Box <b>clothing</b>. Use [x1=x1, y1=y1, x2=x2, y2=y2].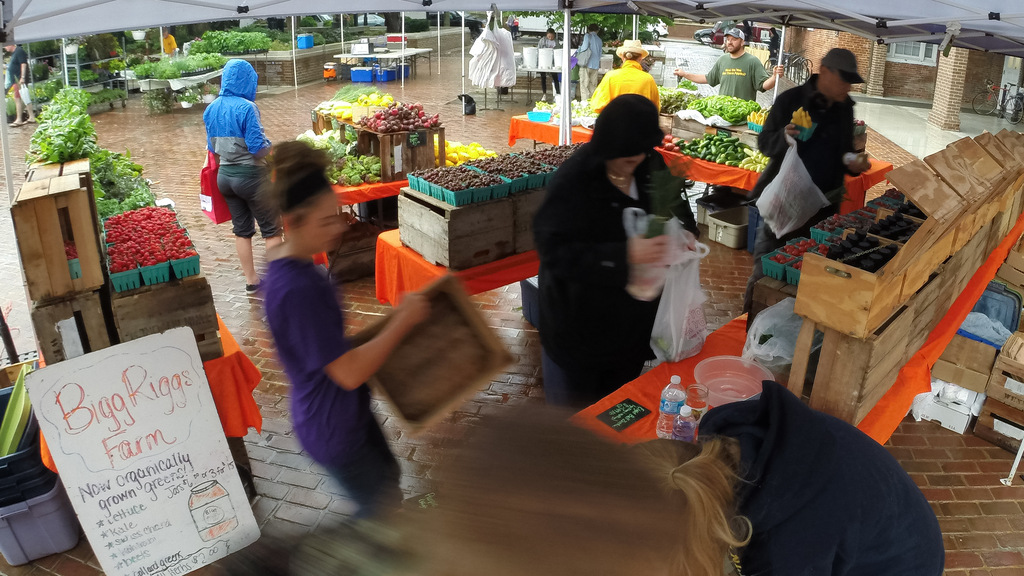
[x1=158, y1=33, x2=174, y2=55].
